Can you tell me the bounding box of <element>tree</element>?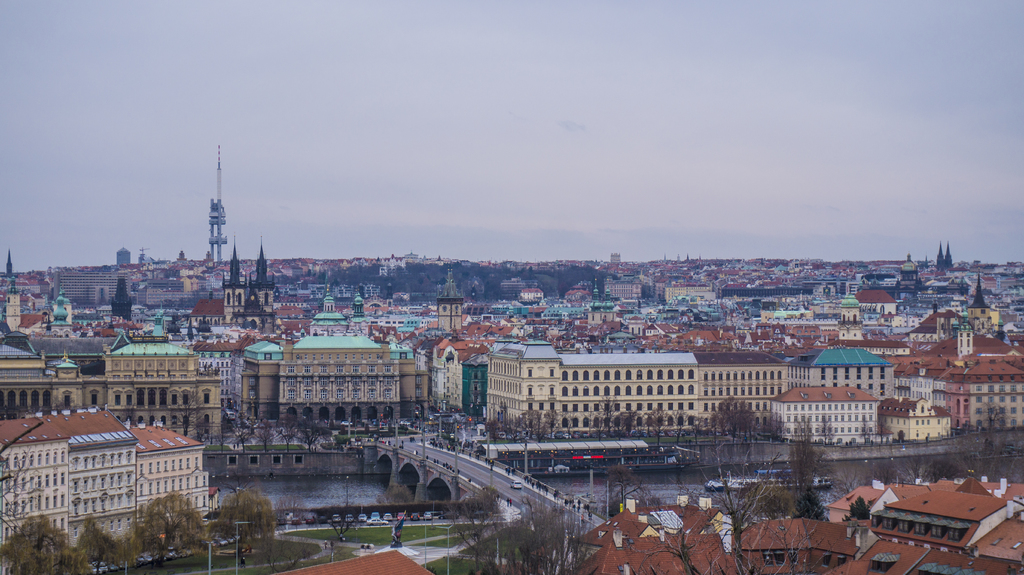
820, 416, 837, 453.
